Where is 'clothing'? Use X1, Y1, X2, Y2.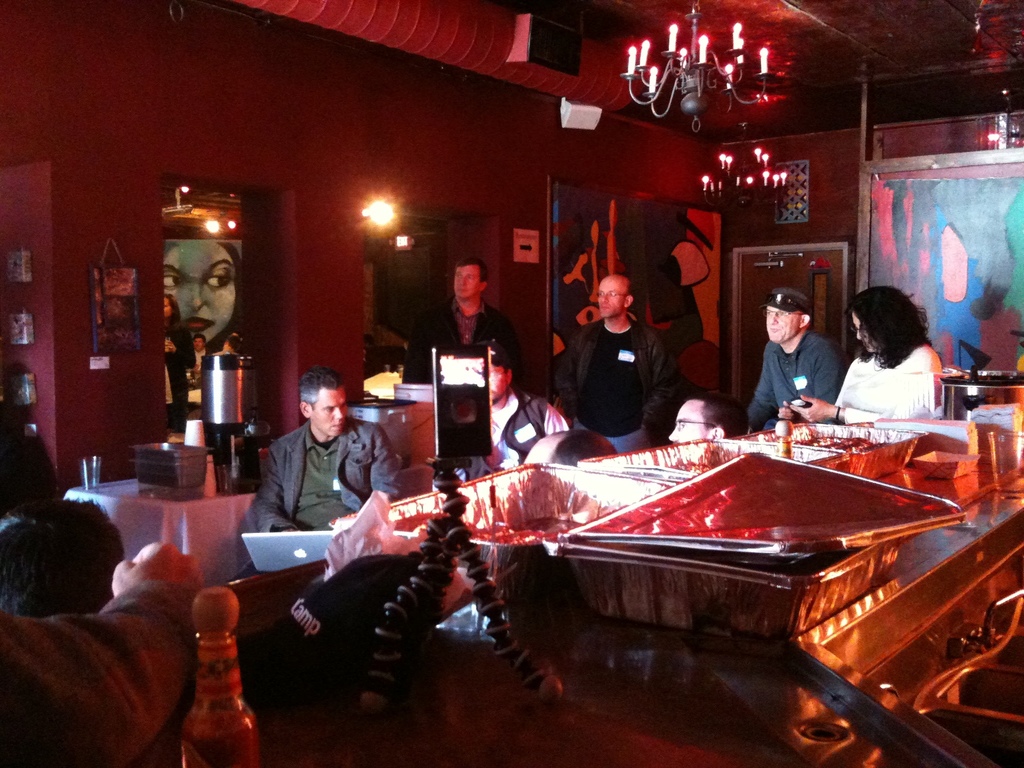
452, 386, 571, 481.
